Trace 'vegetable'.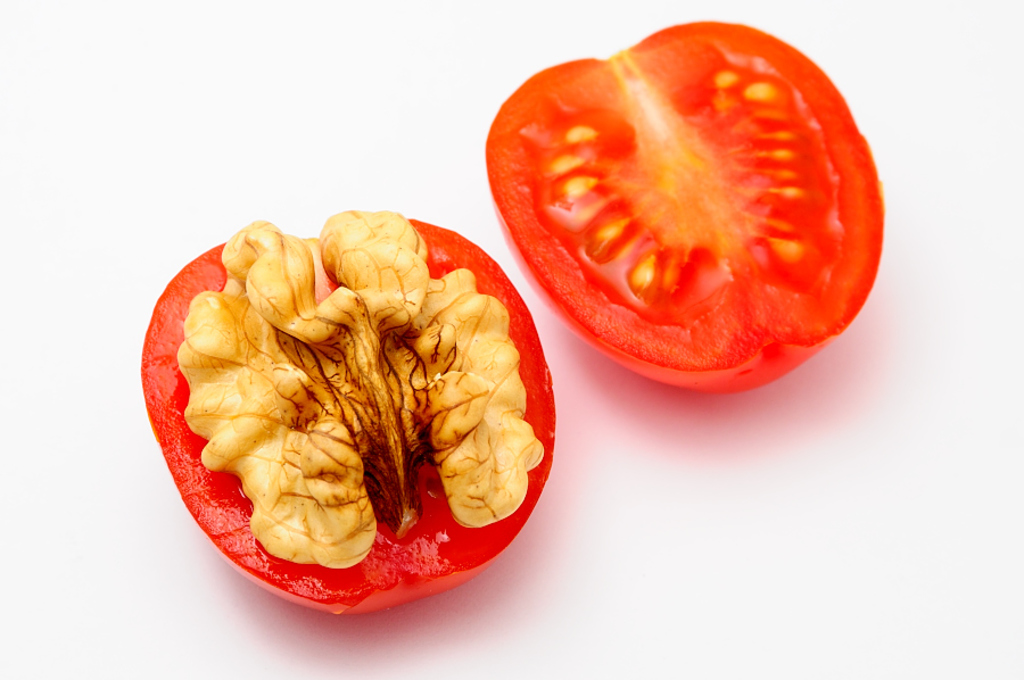
Traced to region(487, 22, 883, 398).
